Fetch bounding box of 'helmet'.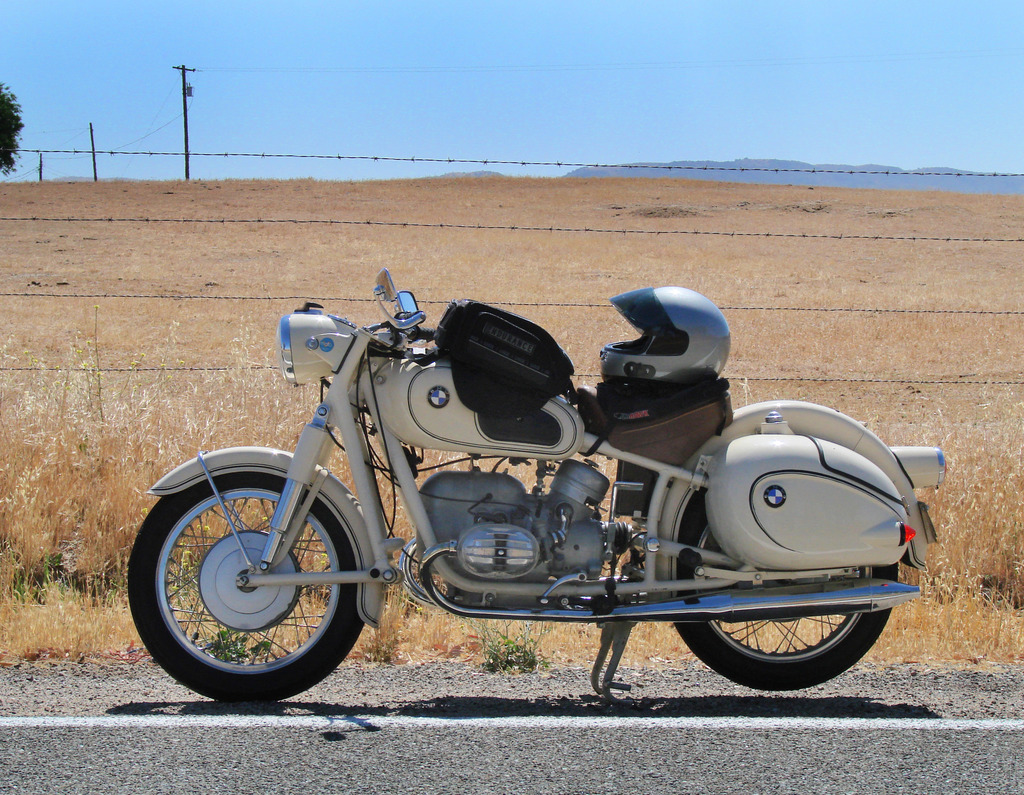
Bbox: 591, 290, 755, 408.
